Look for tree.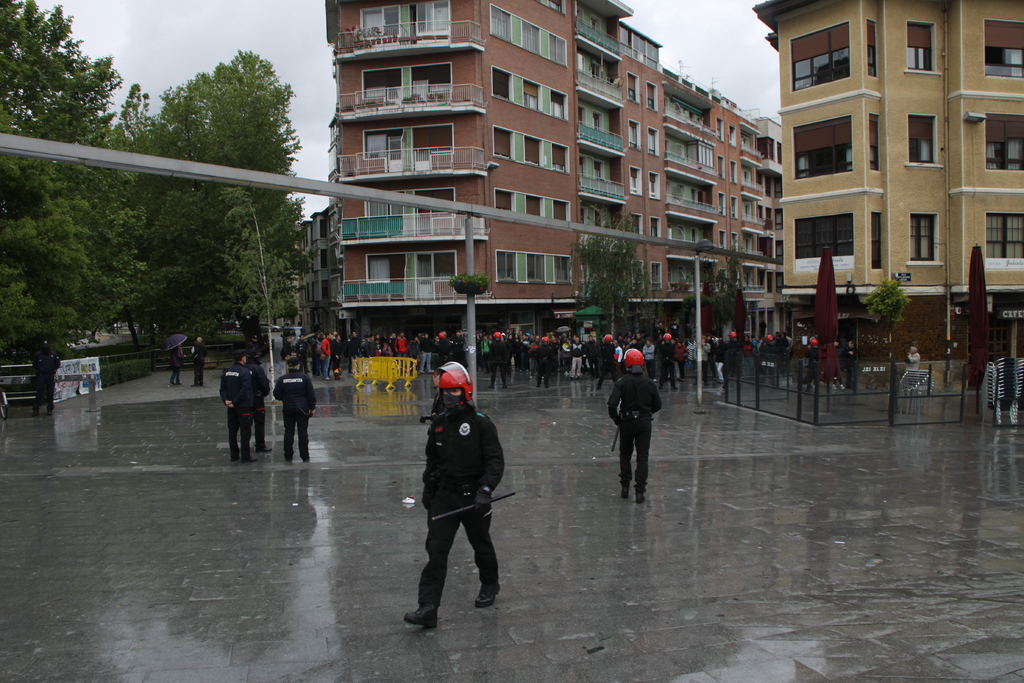
Found: region(705, 242, 746, 342).
